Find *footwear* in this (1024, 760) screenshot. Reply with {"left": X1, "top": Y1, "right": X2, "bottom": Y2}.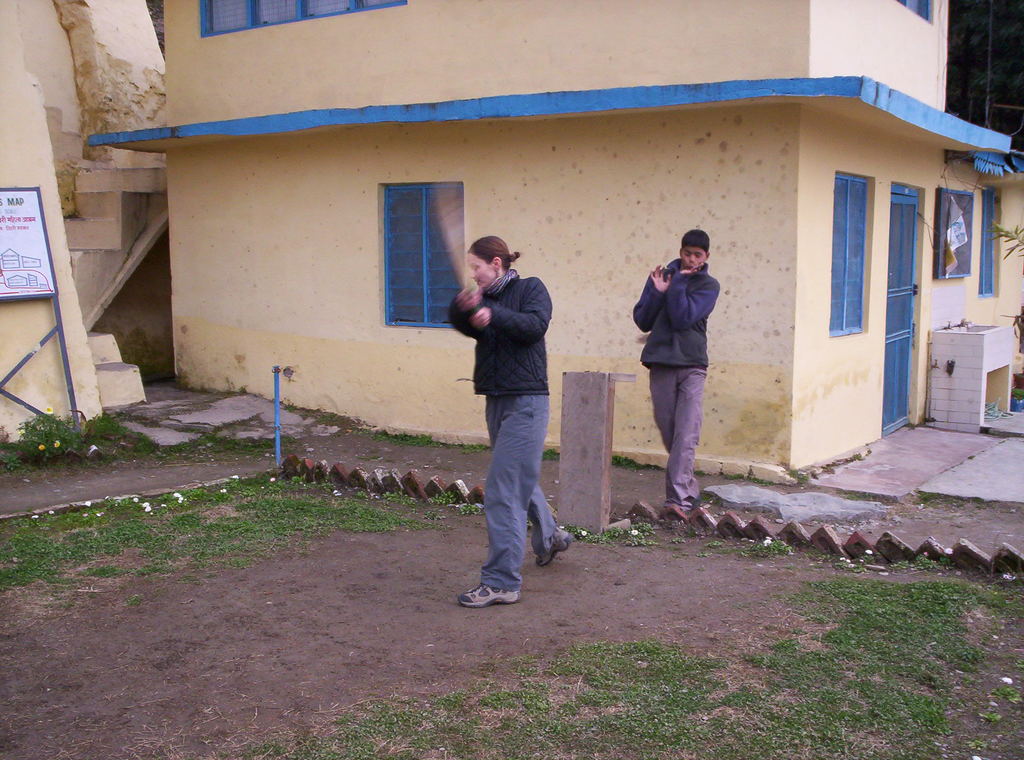
{"left": 538, "top": 526, "right": 576, "bottom": 566}.
